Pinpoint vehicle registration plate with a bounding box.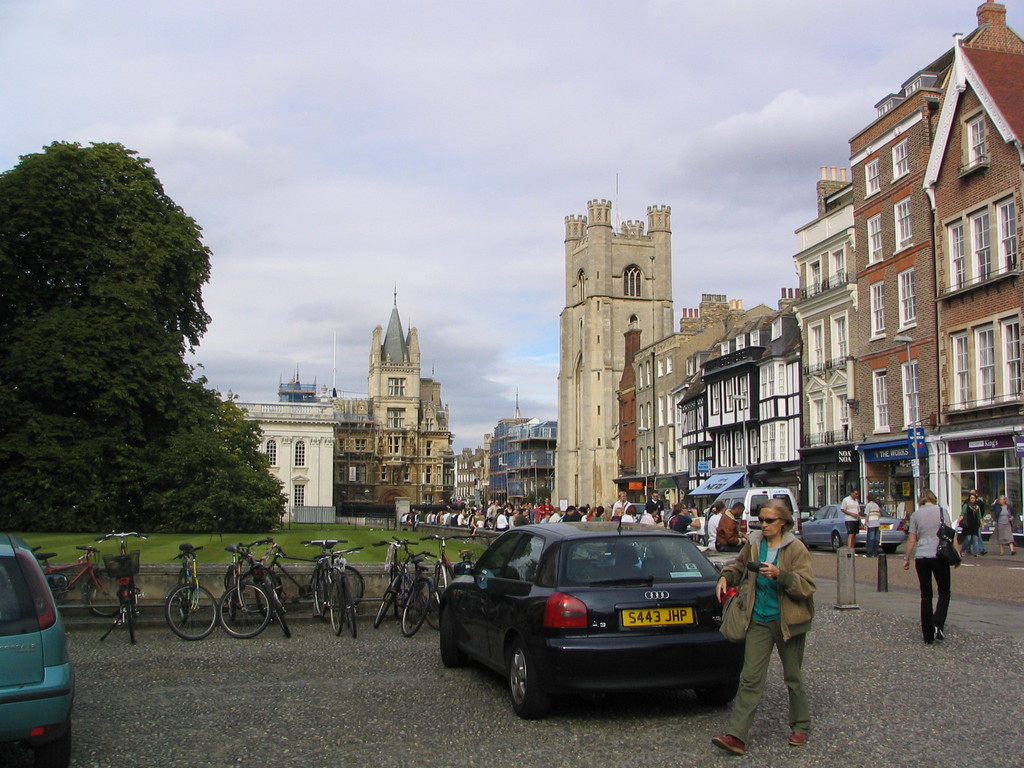
(624,610,692,625).
